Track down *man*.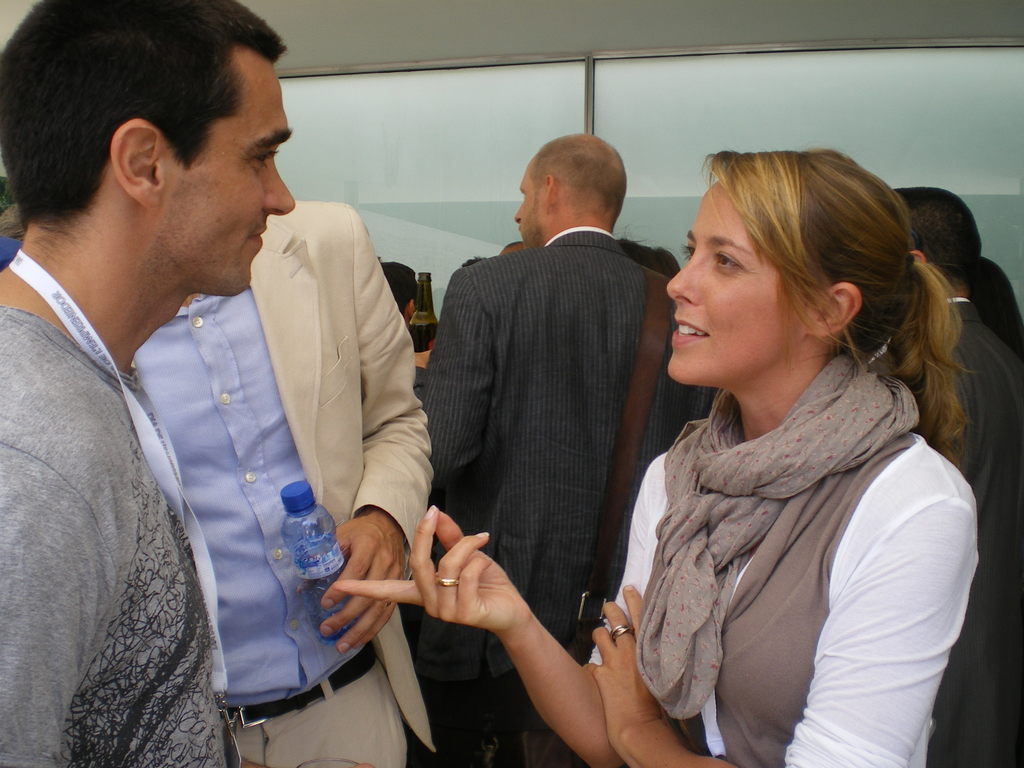
Tracked to <region>403, 129, 719, 767</region>.
